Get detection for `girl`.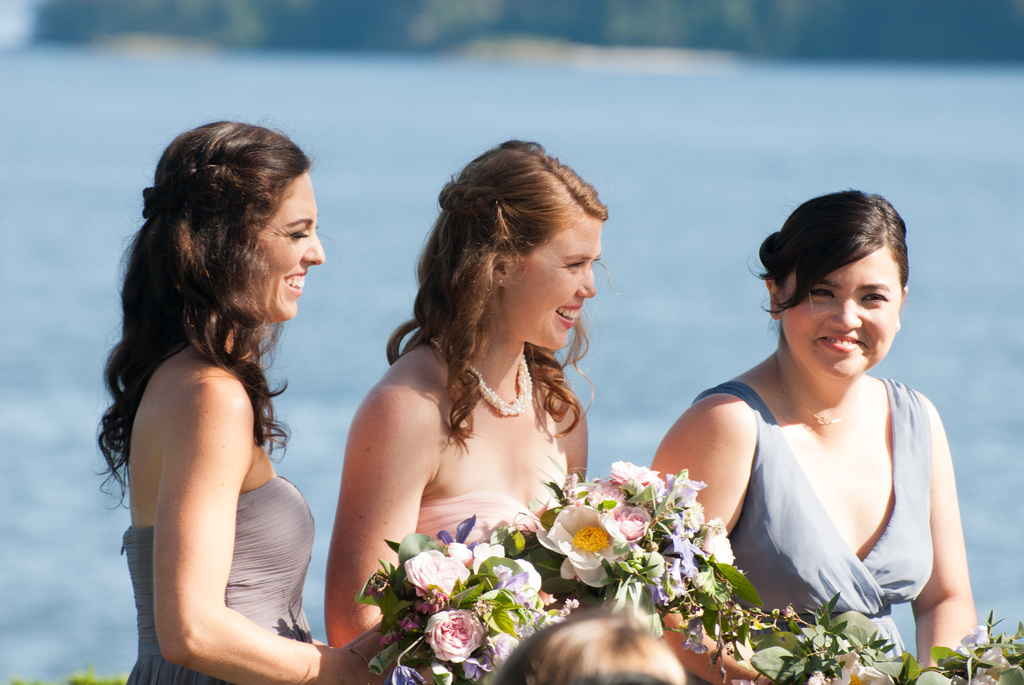
Detection: rect(99, 126, 368, 684).
